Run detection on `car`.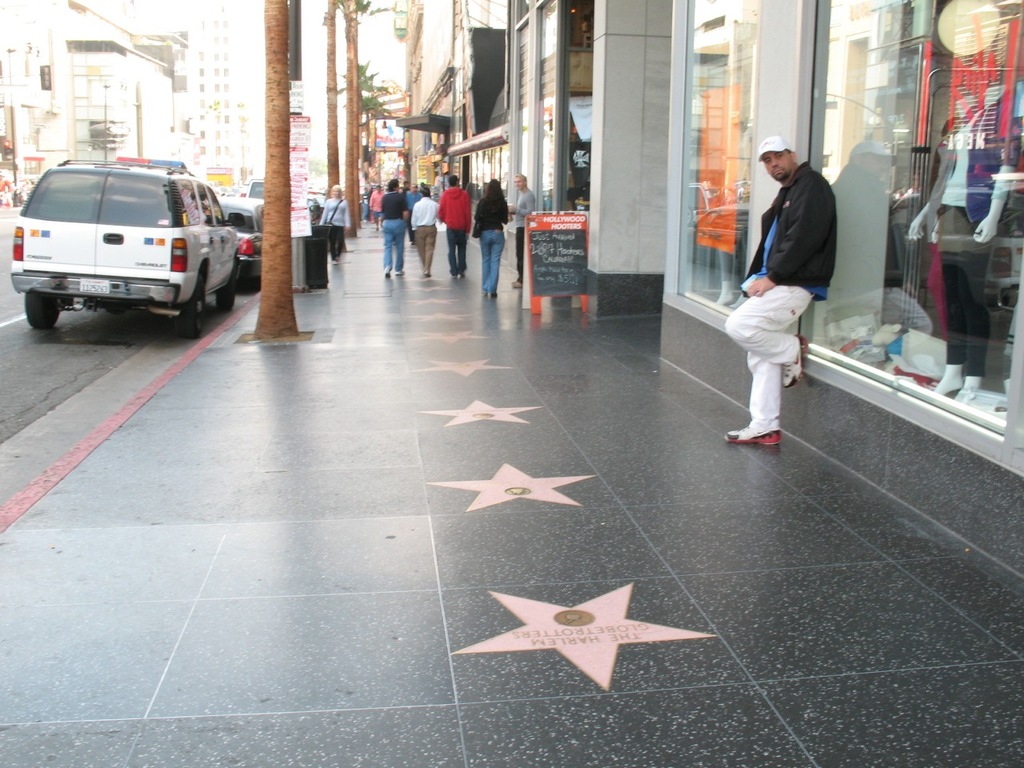
Result: box(218, 195, 266, 285).
